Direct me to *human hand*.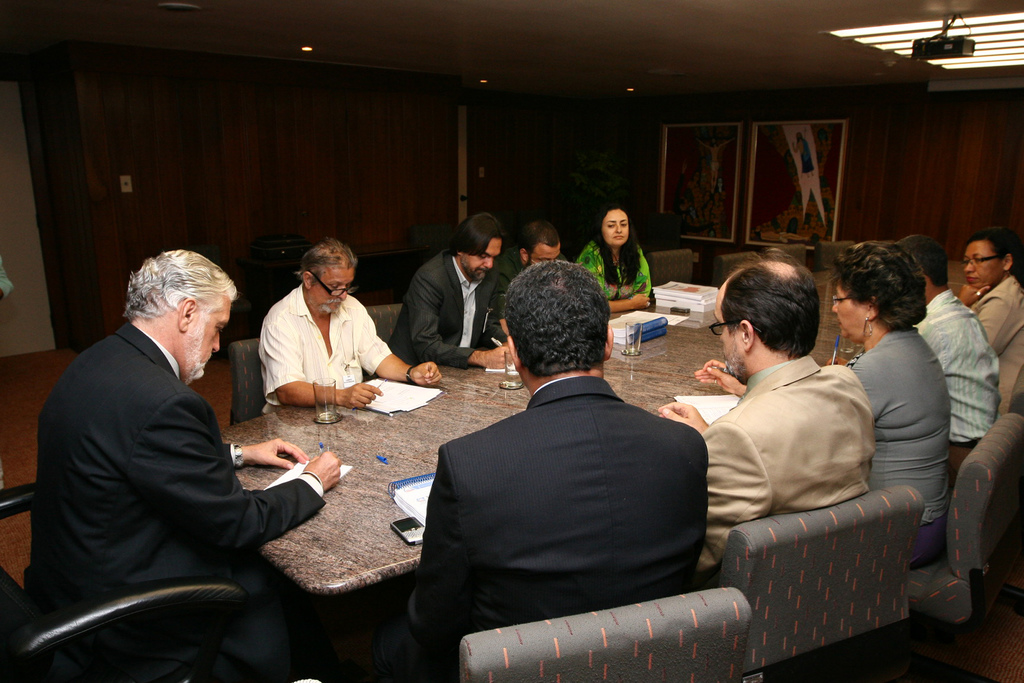
Direction: 301 447 343 493.
